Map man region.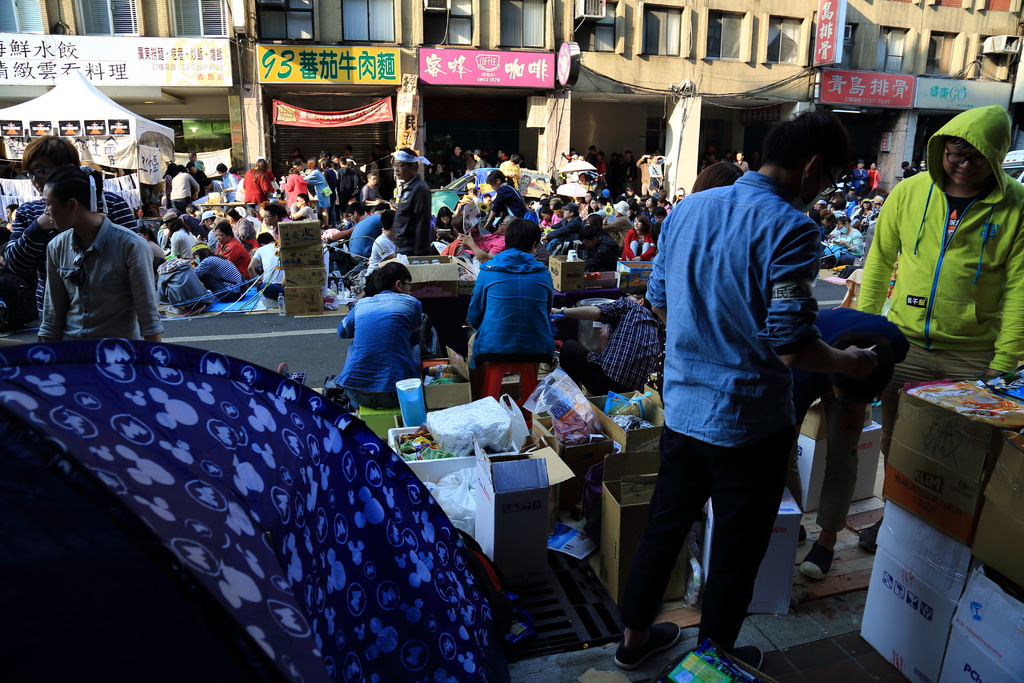
Mapped to (left=0, top=133, right=134, bottom=327).
